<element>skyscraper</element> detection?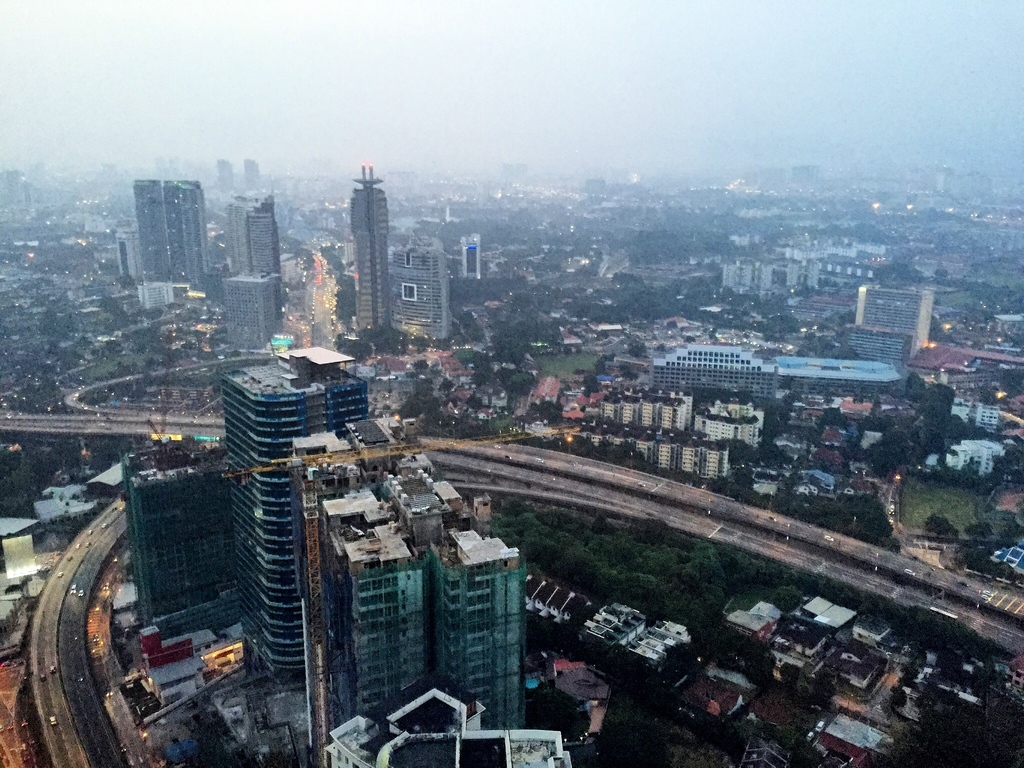
{"x1": 346, "y1": 154, "x2": 395, "y2": 346}
